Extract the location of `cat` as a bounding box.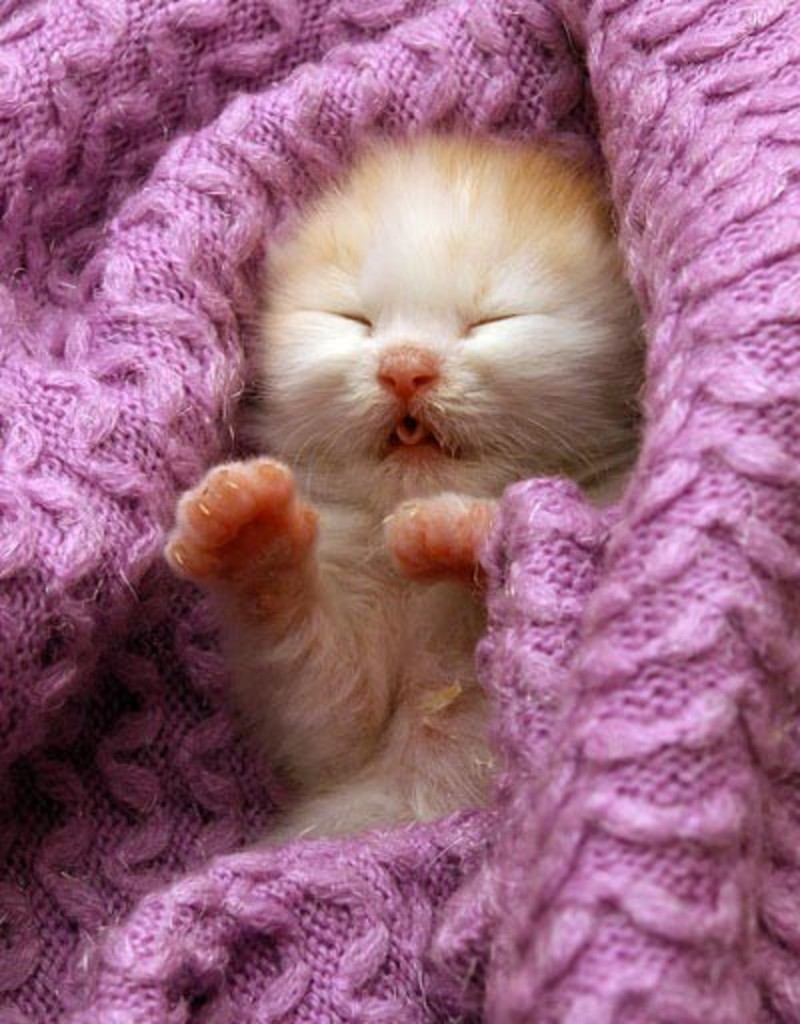
bbox=[154, 124, 646, 844].
